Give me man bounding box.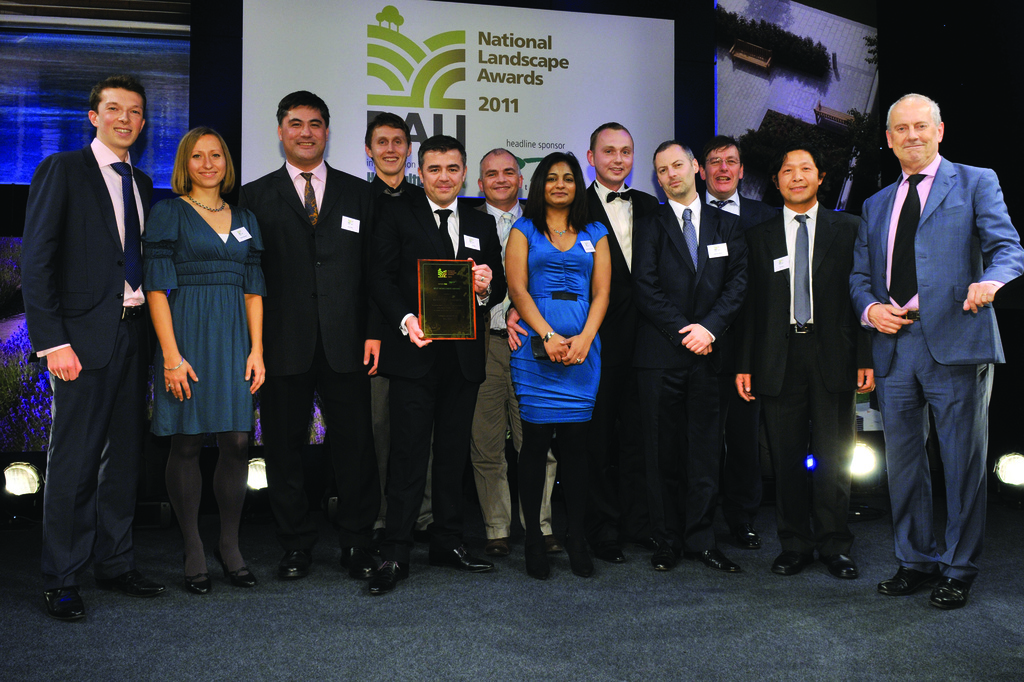
left=847, top=59, right=1015, bottom=608.
